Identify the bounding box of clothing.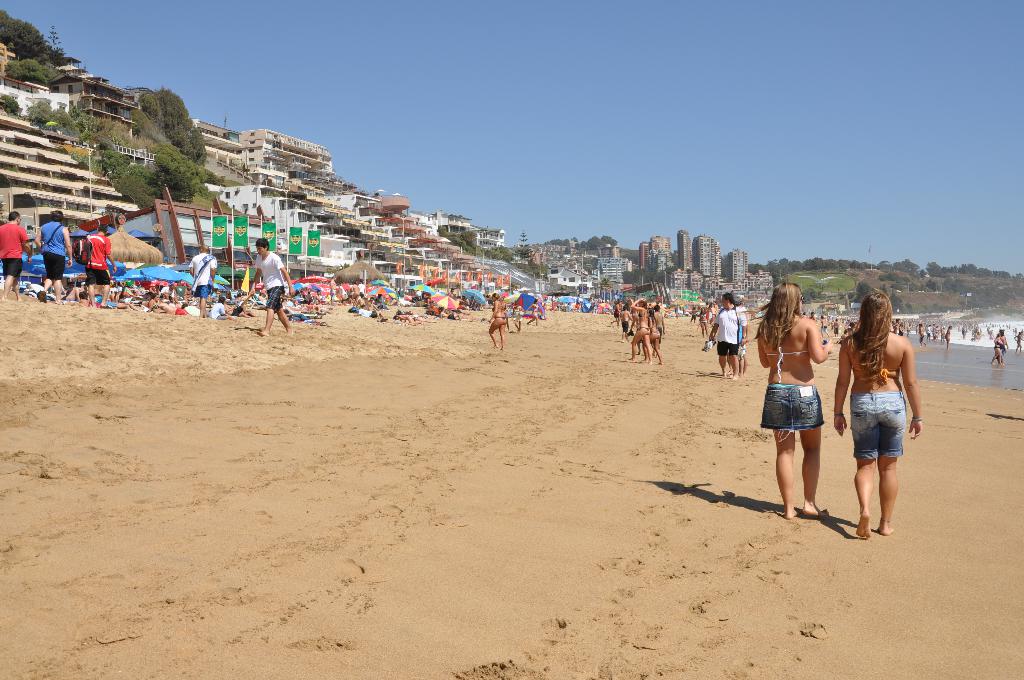
<box>81,232,111,285</box>.
